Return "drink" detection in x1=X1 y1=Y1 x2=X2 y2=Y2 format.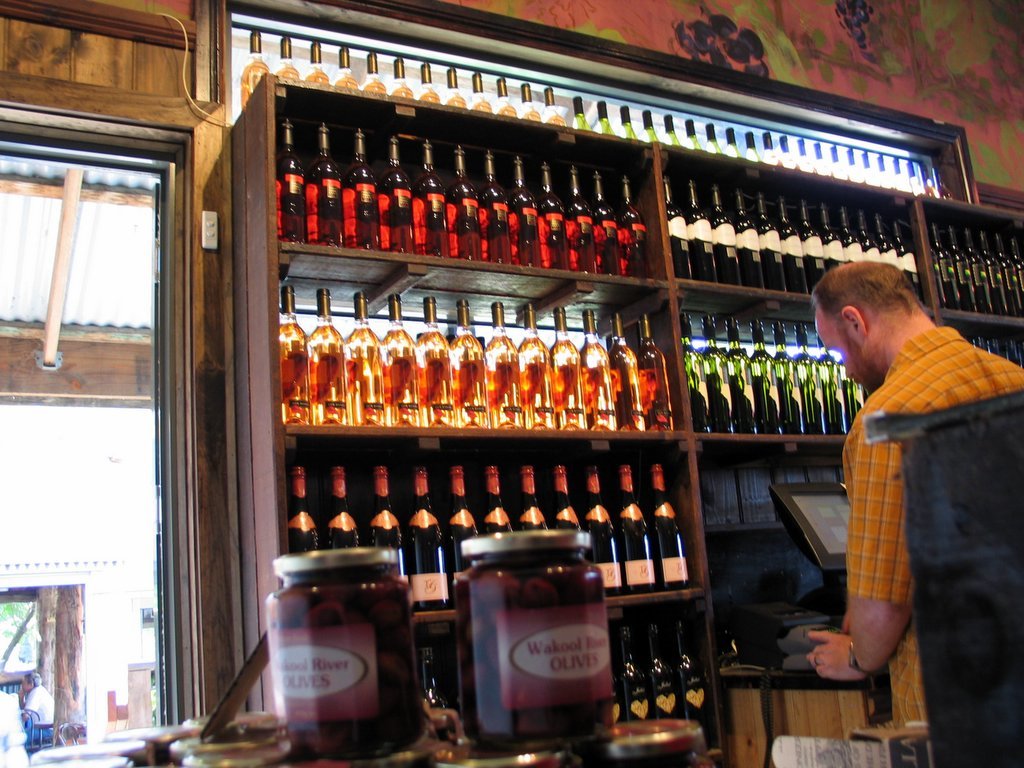
x1=587 y1=464 x2=622 y2=589.
